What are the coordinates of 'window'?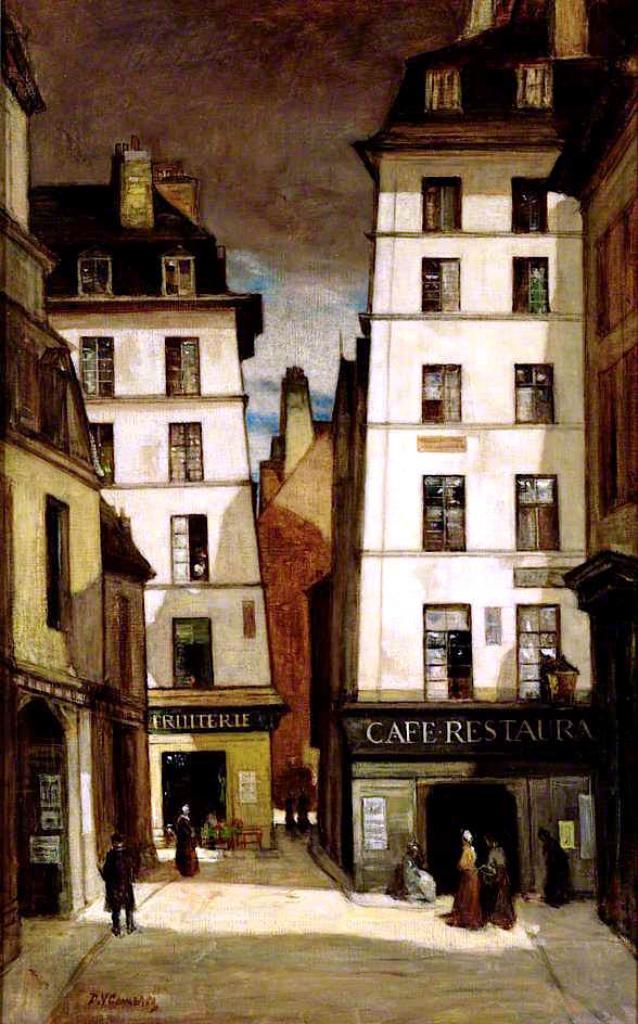
(514, 363, 554, 426).
